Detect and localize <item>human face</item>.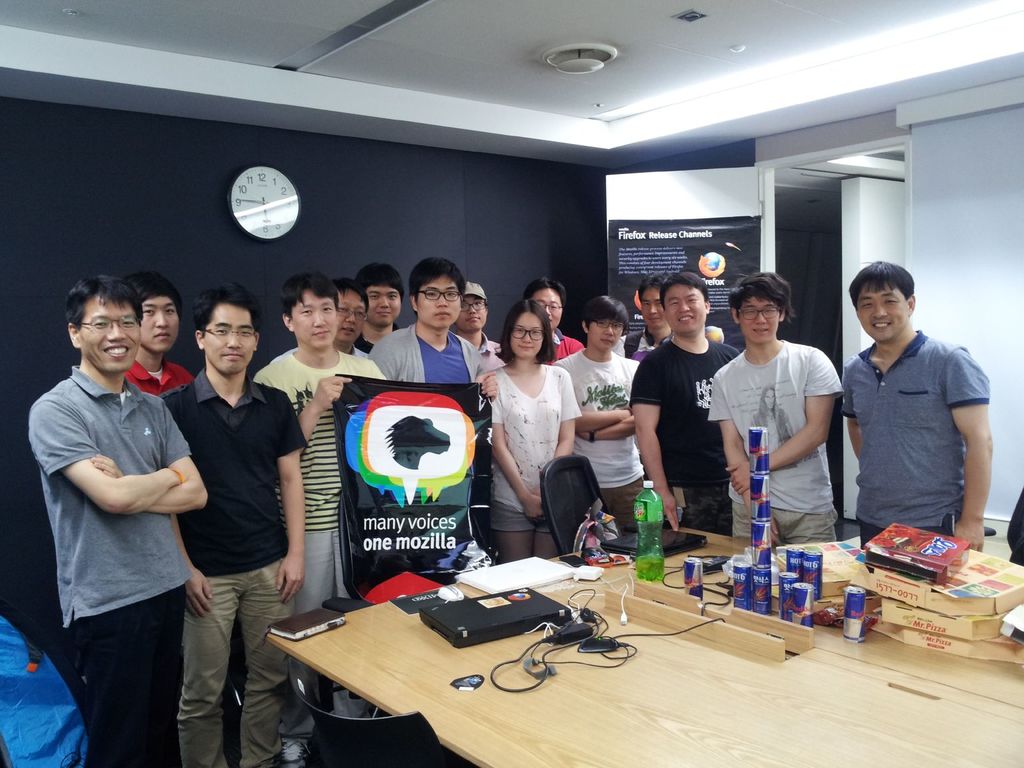
Localized at 365/280/402/329.
